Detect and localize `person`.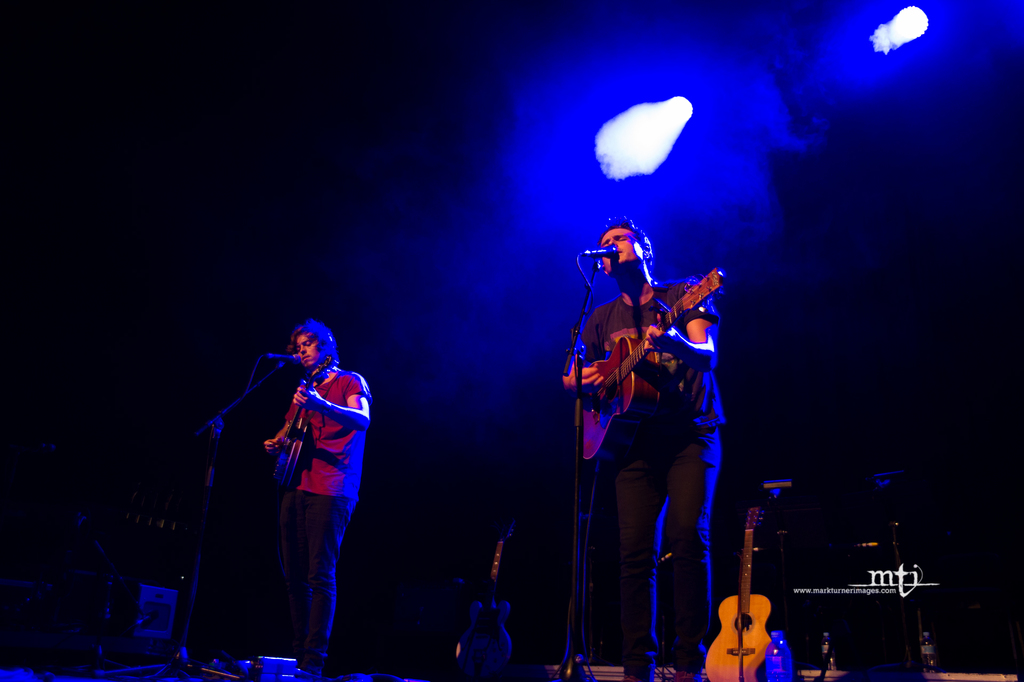
Localized at (260,321,378,681).
